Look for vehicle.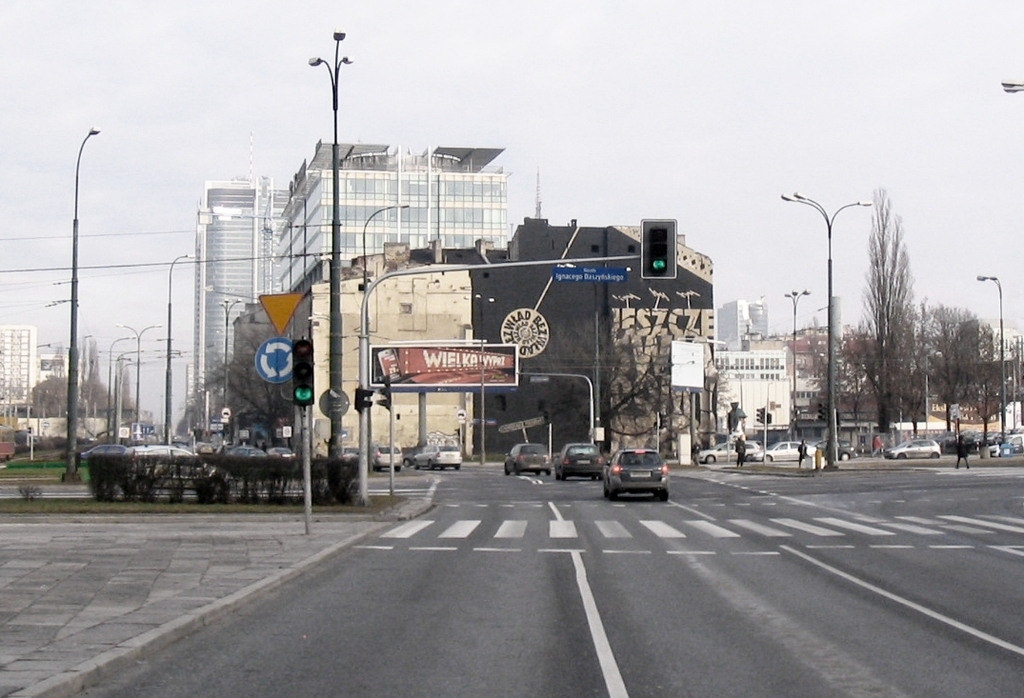
Found: crop(696, 432, 765, 466).
